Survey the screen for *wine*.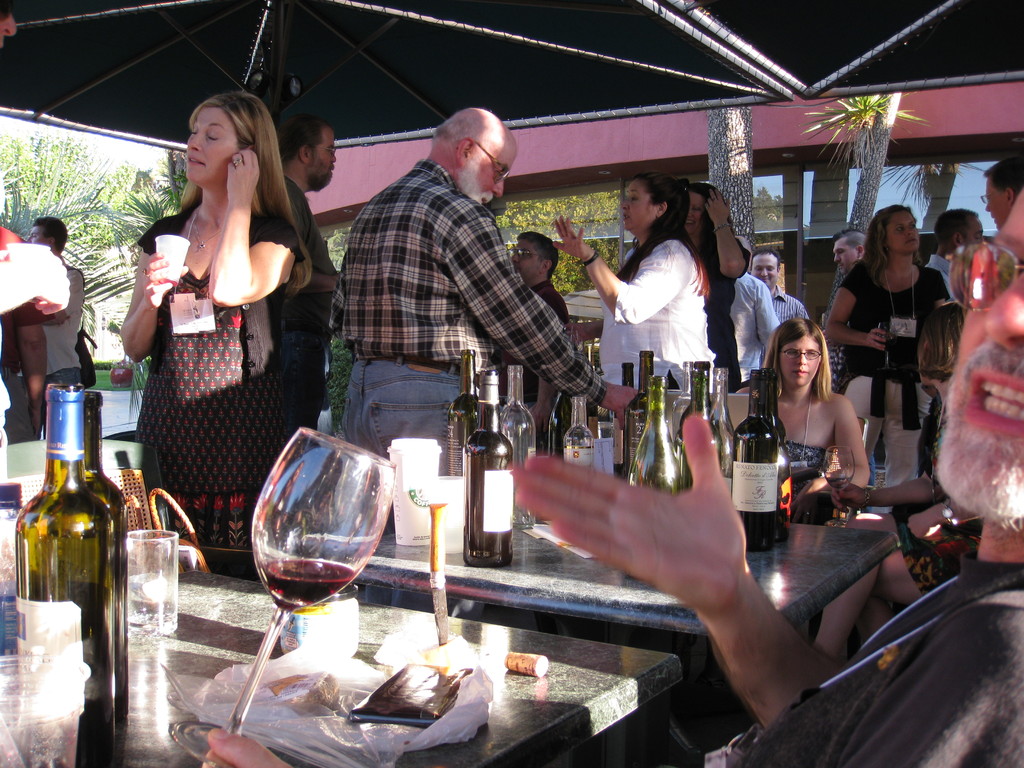
Survey found: l=450, t=350, r=476, b=474.
